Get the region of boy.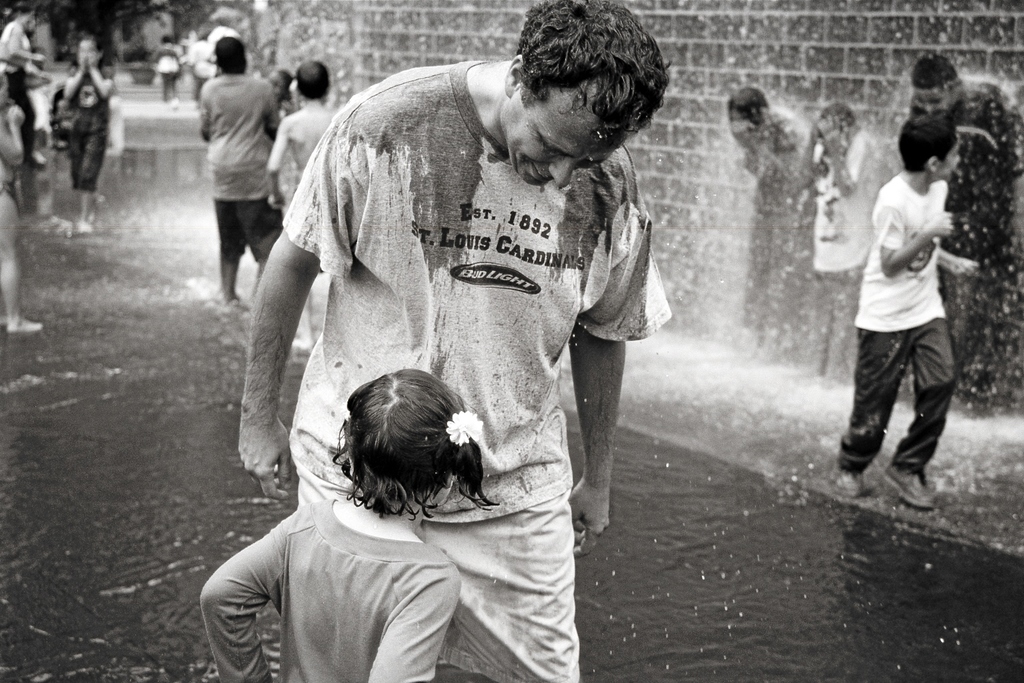
detection(832, 108, 976, 512).
